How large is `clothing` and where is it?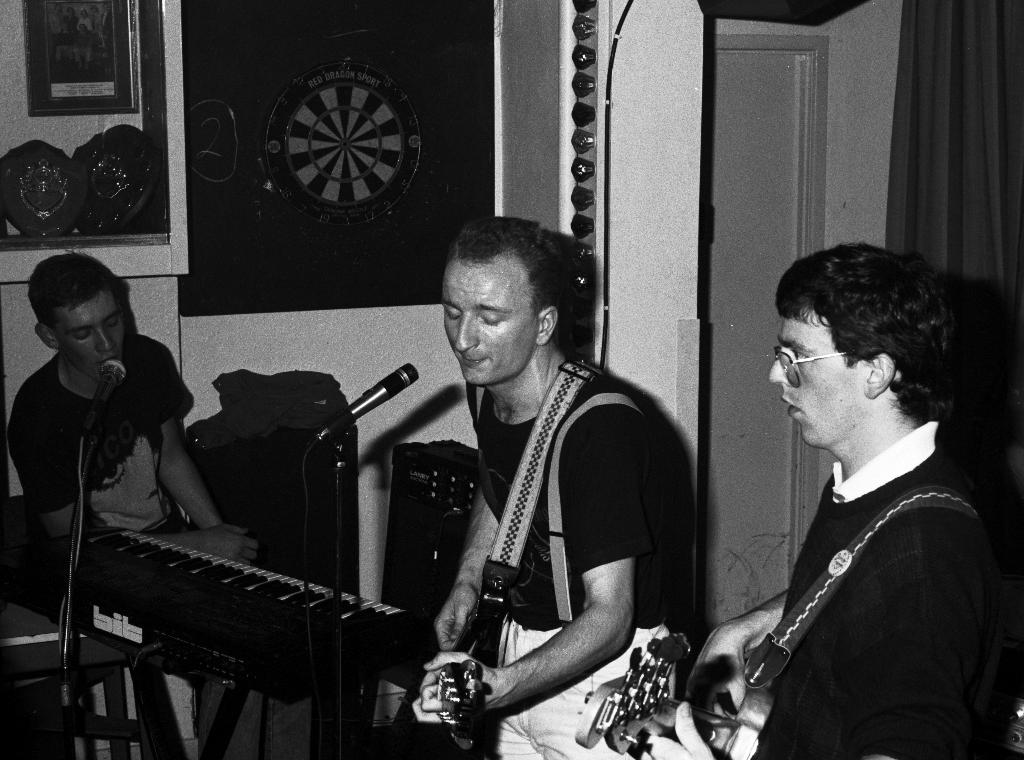
Bounding box: box(767, 414, 1021, 759).
